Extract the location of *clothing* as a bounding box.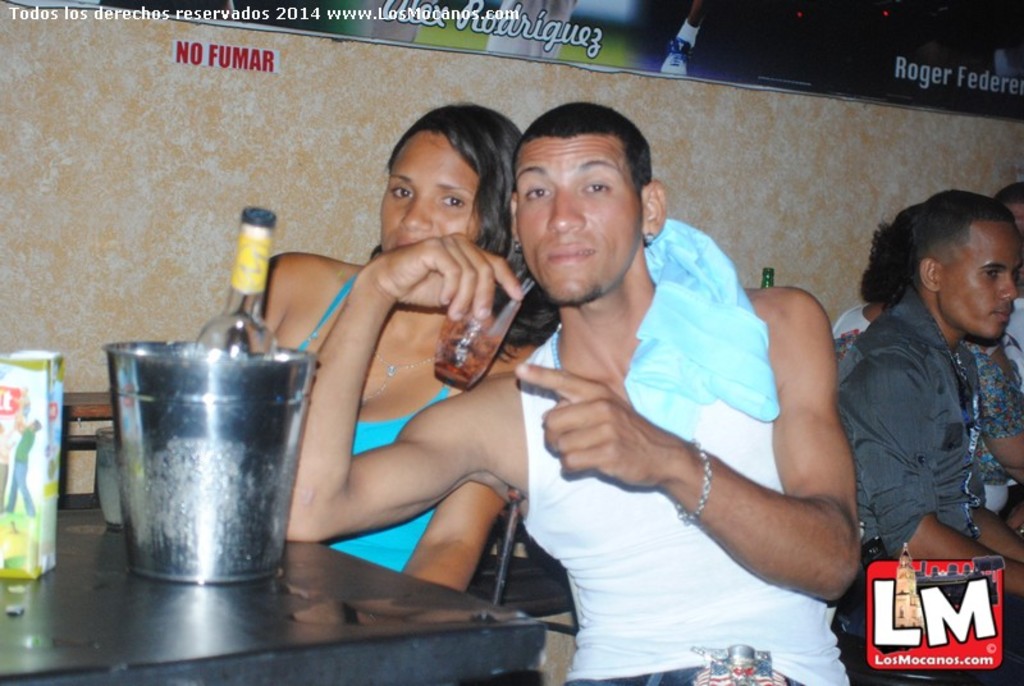
left=854, top=337, right=1023, bottom=552.
